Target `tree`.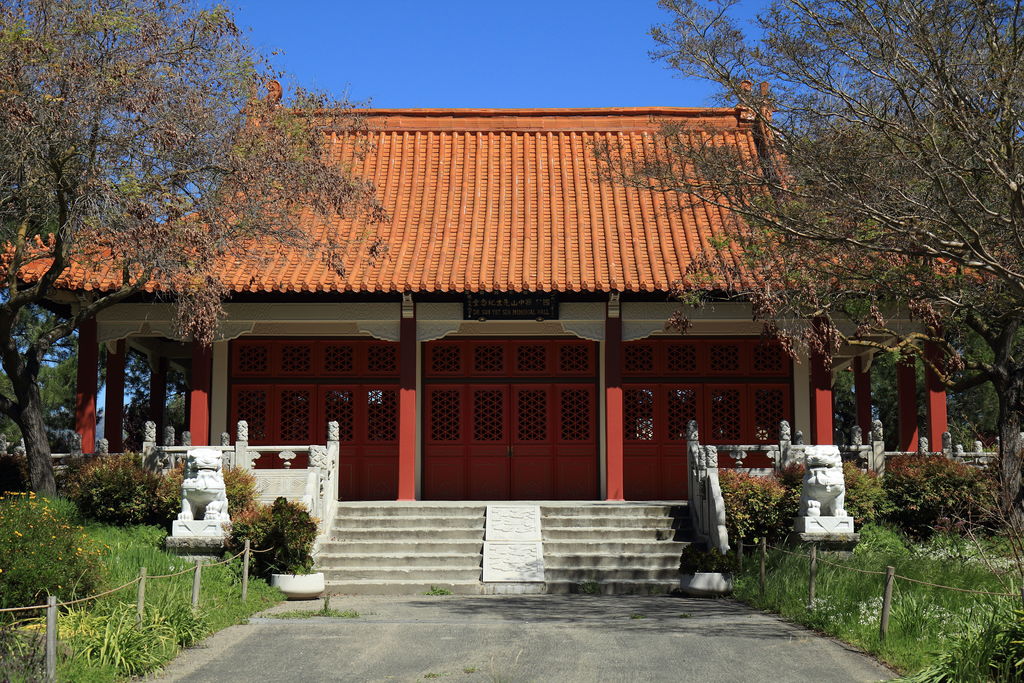
Target region: [x1=703, y1=105, x2=1023, y2=447].
